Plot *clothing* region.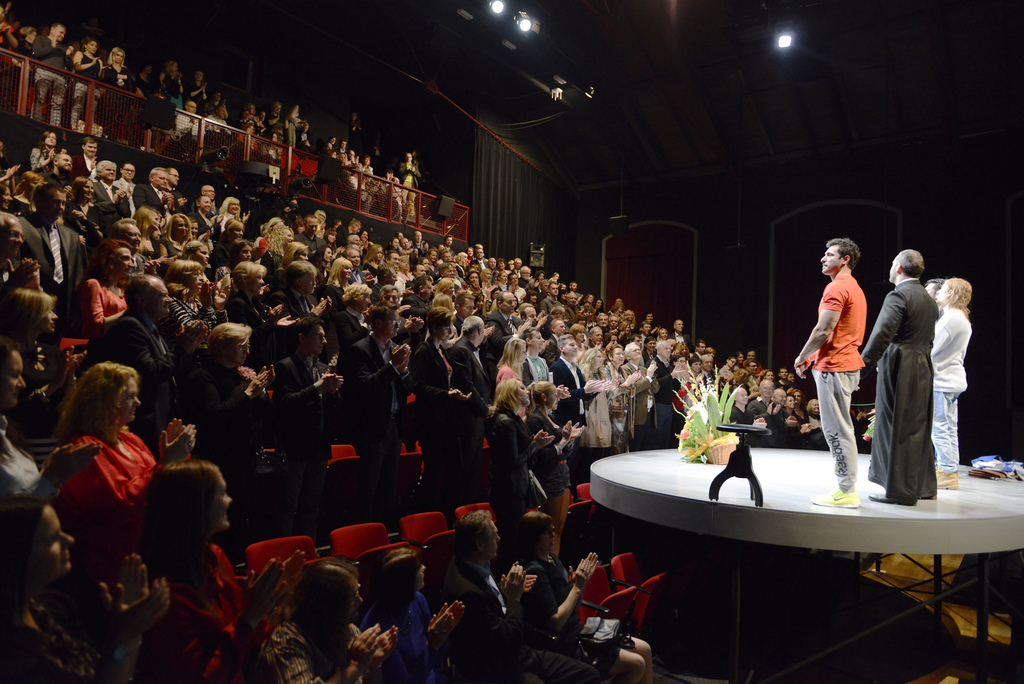
Plotted at rect(145, 240, 161, 260).
